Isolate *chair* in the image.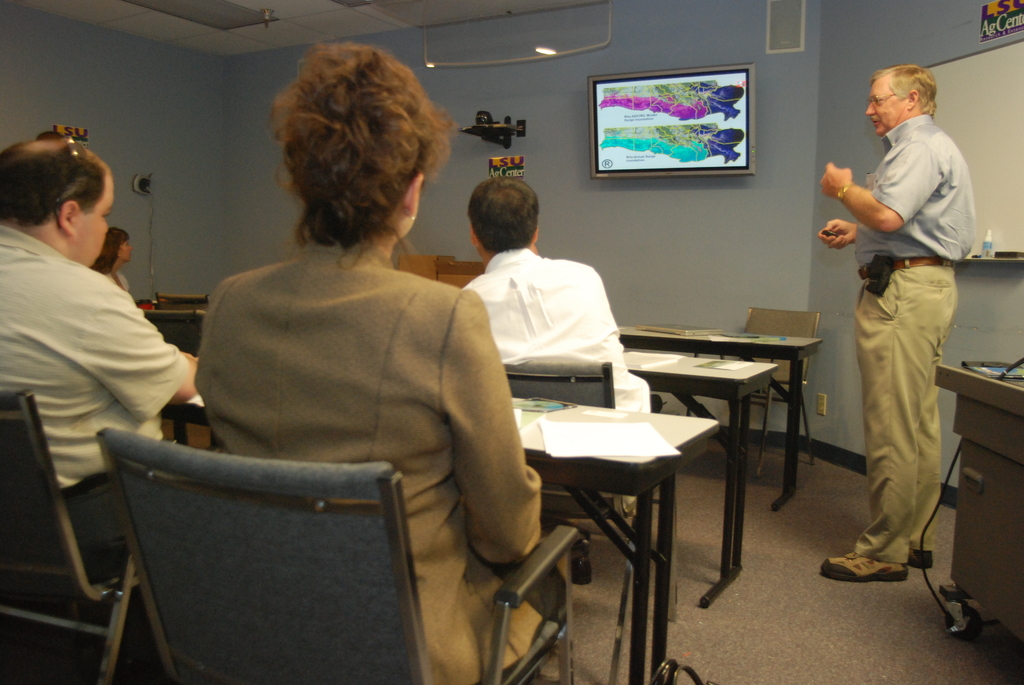
Isolated region: 97/422/577/684.
